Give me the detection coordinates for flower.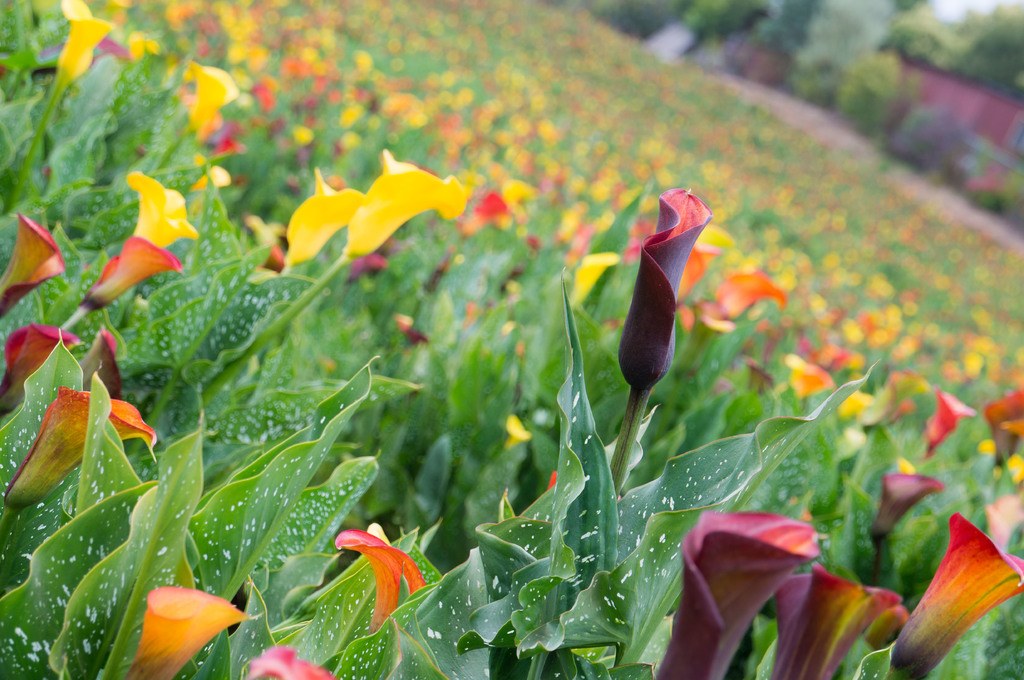
l=835, t=387, r=877, b=427.
